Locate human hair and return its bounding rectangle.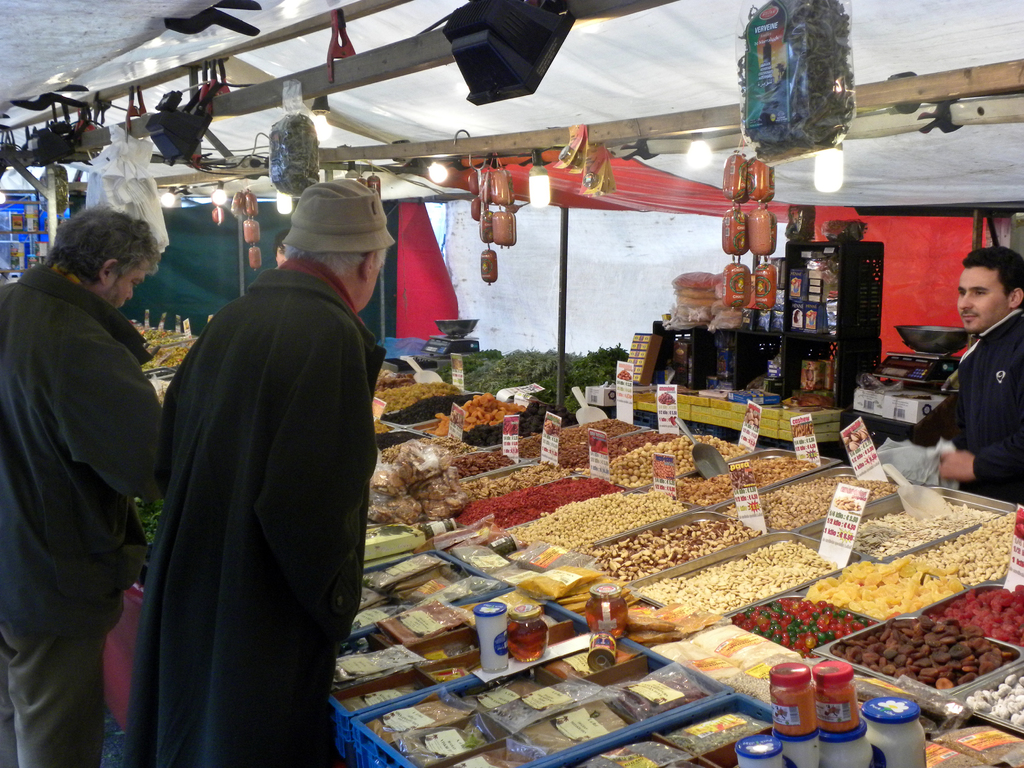
<region>961, 246, 1023, 308</region>.
